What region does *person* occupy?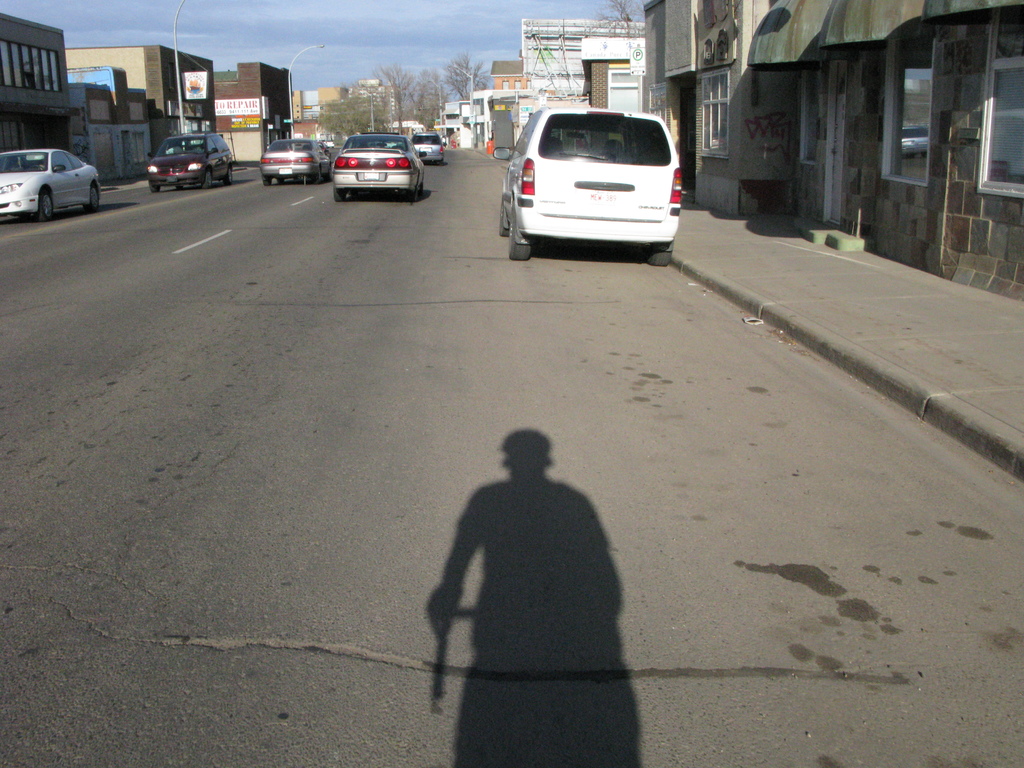
left=428, top=428, right=647, bottom=767.
